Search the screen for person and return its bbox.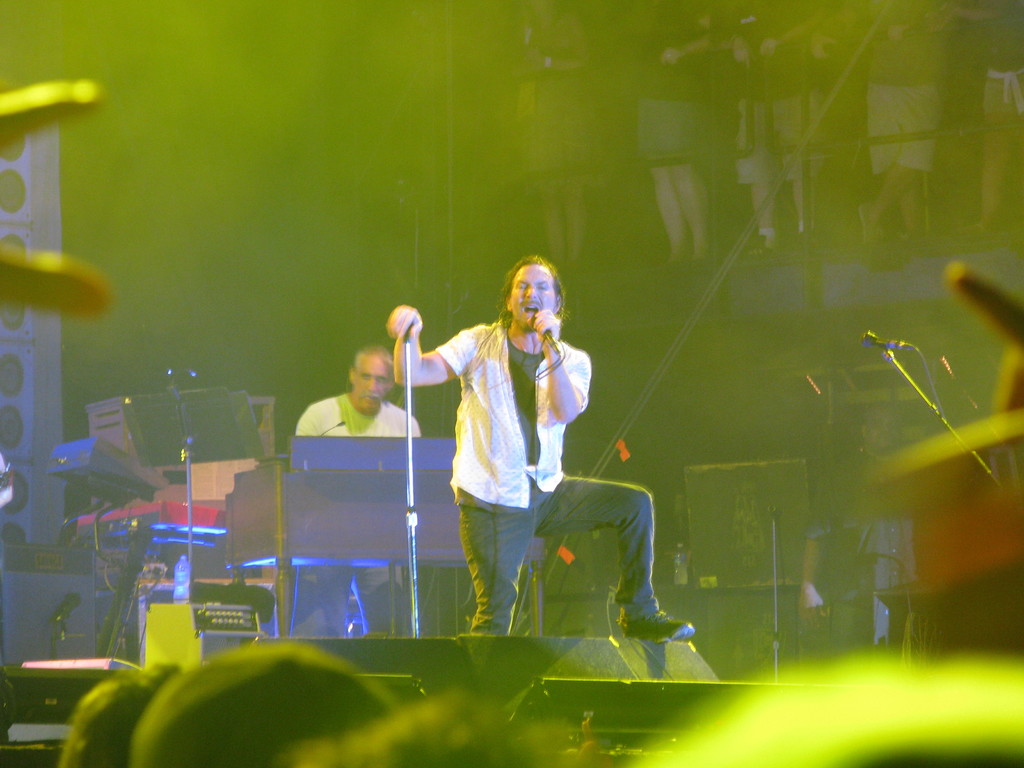
Found: rect(795, 400, 925, 678).
